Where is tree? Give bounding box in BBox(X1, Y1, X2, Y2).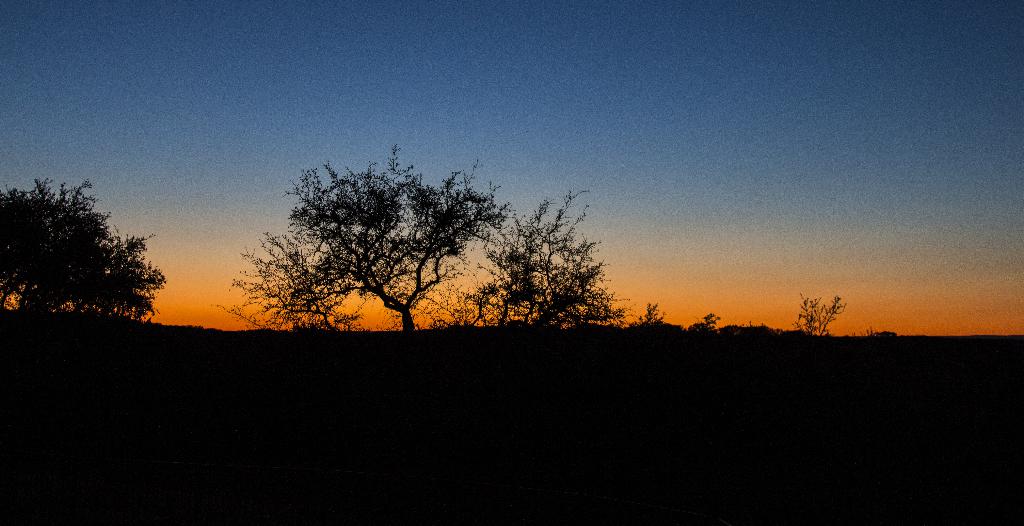
BBox(21, 162, 159, 324).
